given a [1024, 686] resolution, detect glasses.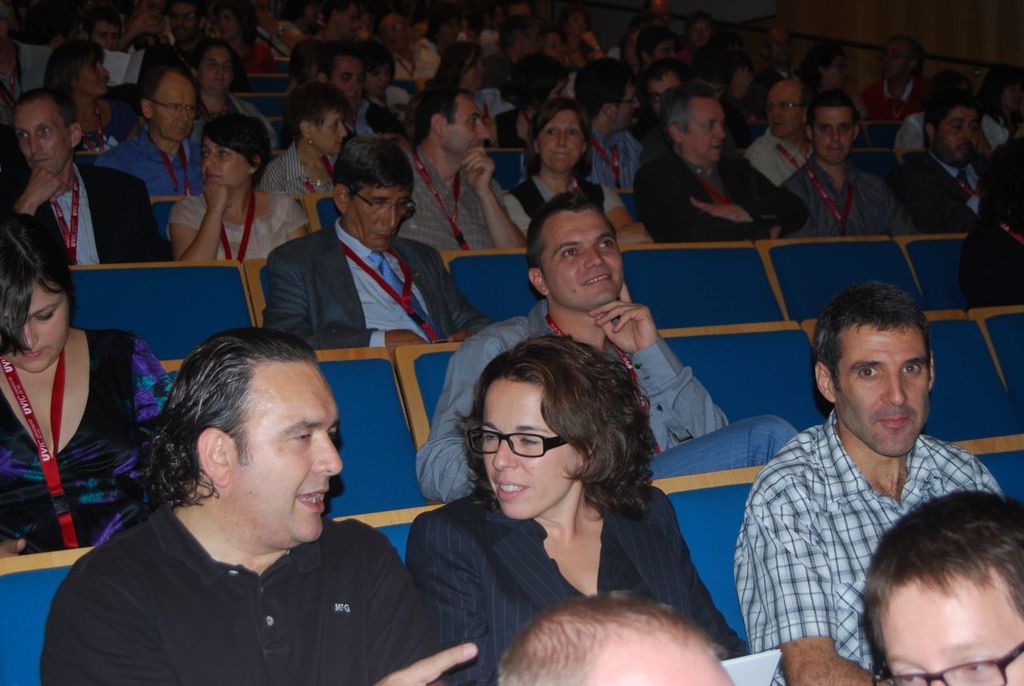
<region>150, 98, 198, 119</region>.
